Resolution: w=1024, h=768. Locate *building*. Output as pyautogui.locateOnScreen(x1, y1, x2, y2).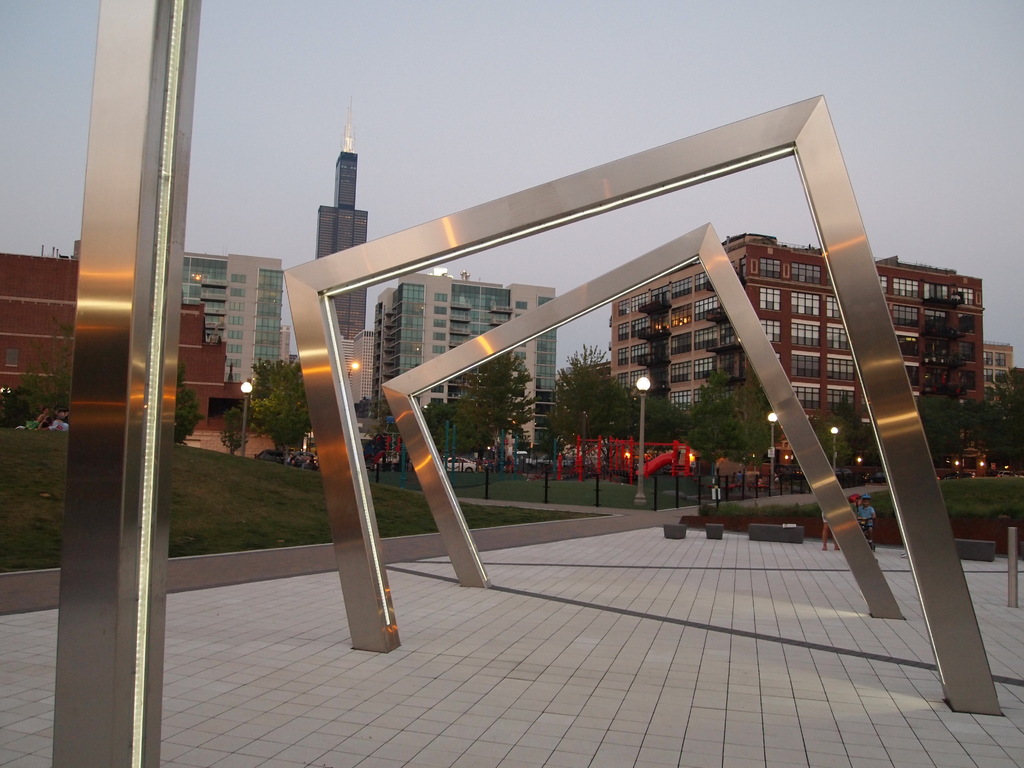
pyautogui.locateOnScreen(0, 240, 229, 430).
